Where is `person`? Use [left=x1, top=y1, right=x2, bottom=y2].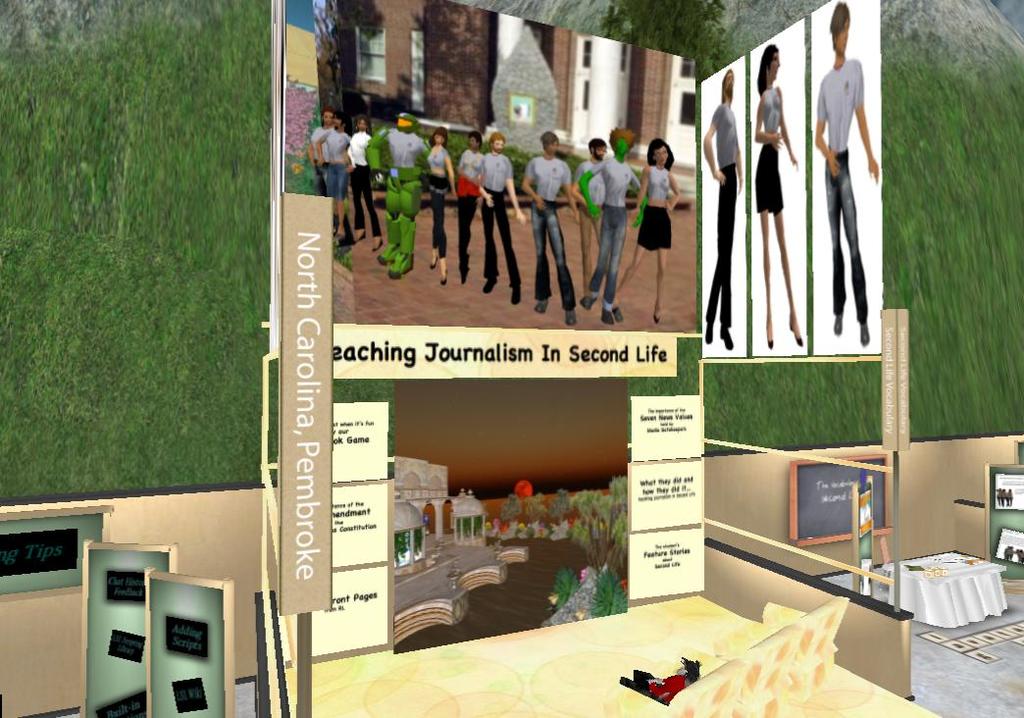
[left=361, top=113, right=428, bottom=279].
